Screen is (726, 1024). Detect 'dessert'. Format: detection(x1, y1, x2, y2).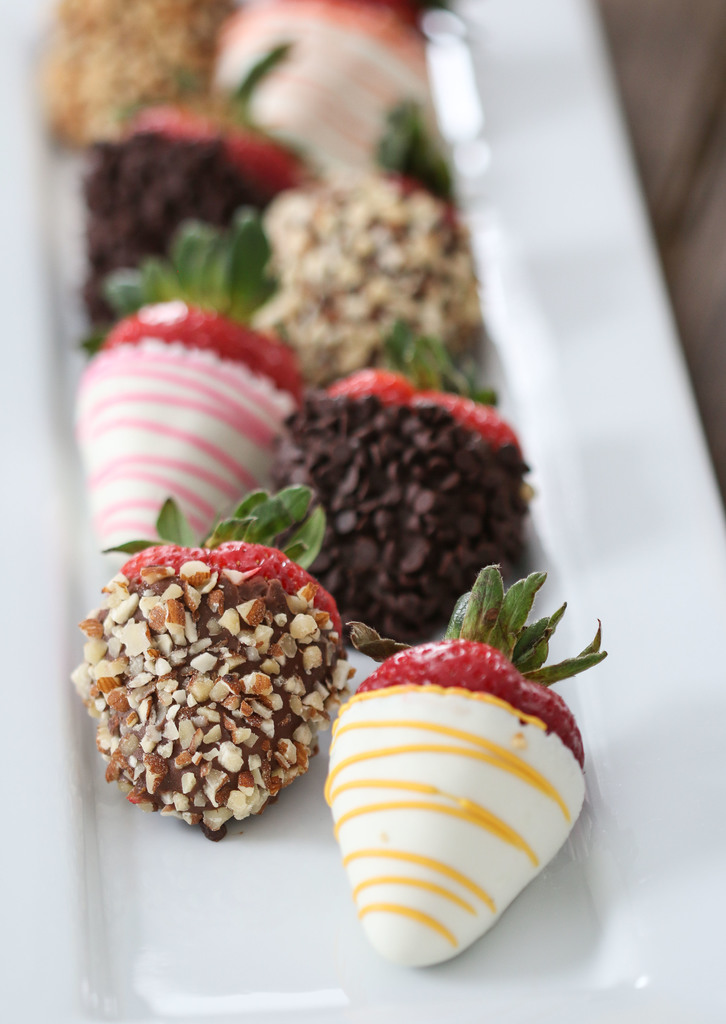
detection(75, 529, 366, 825).
